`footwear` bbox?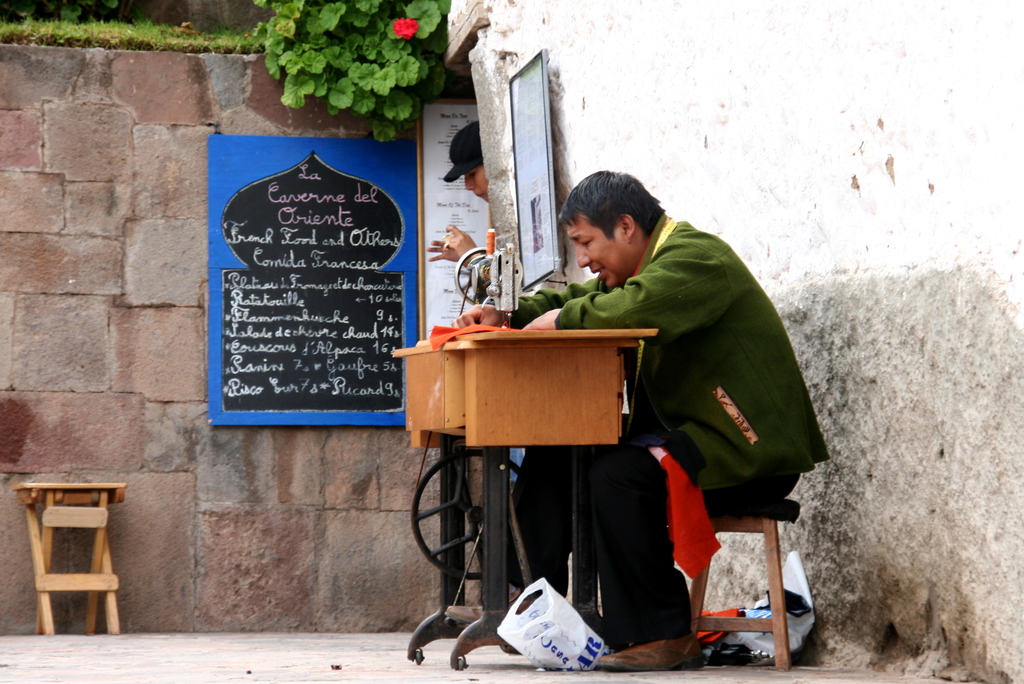
[597,623,705,674]
